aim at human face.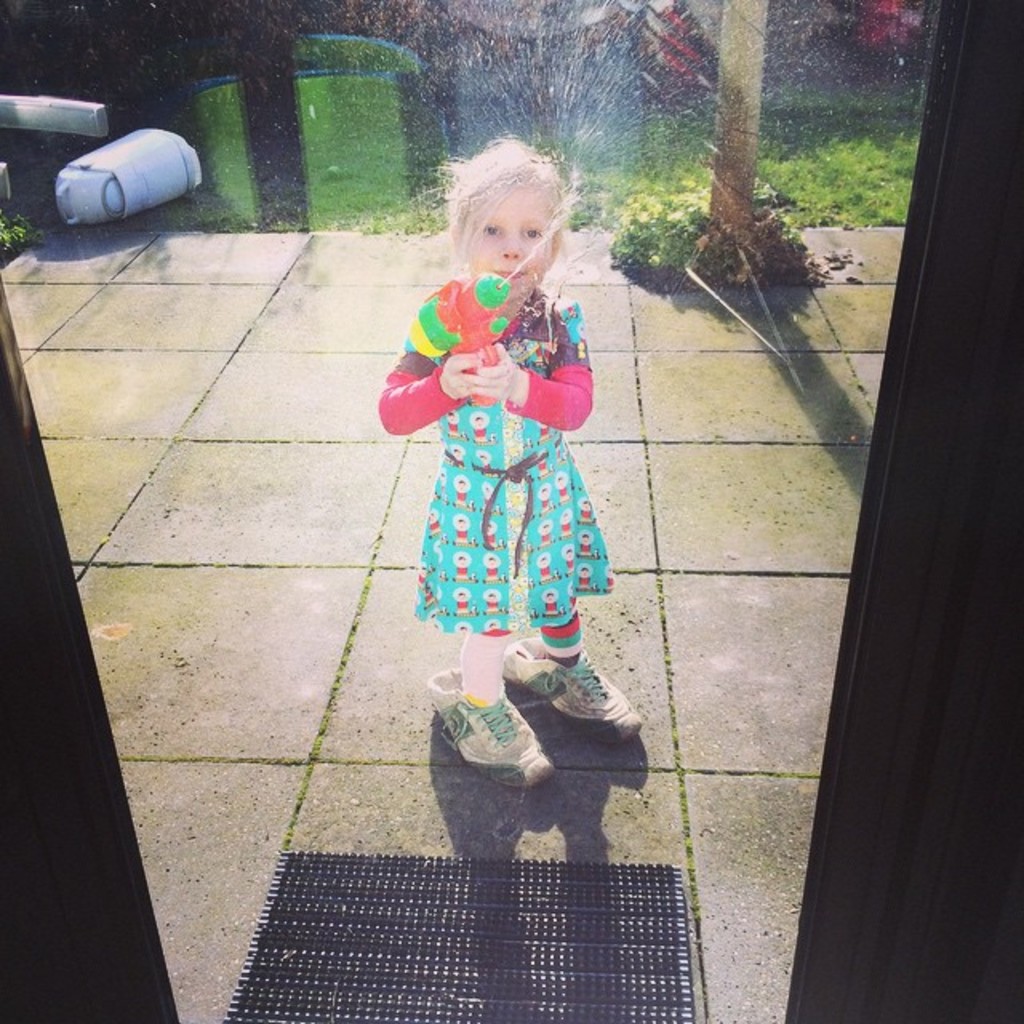
Aimed at {"x1": 467, "y1": 182, "x2": 555, "y2": 301}.
